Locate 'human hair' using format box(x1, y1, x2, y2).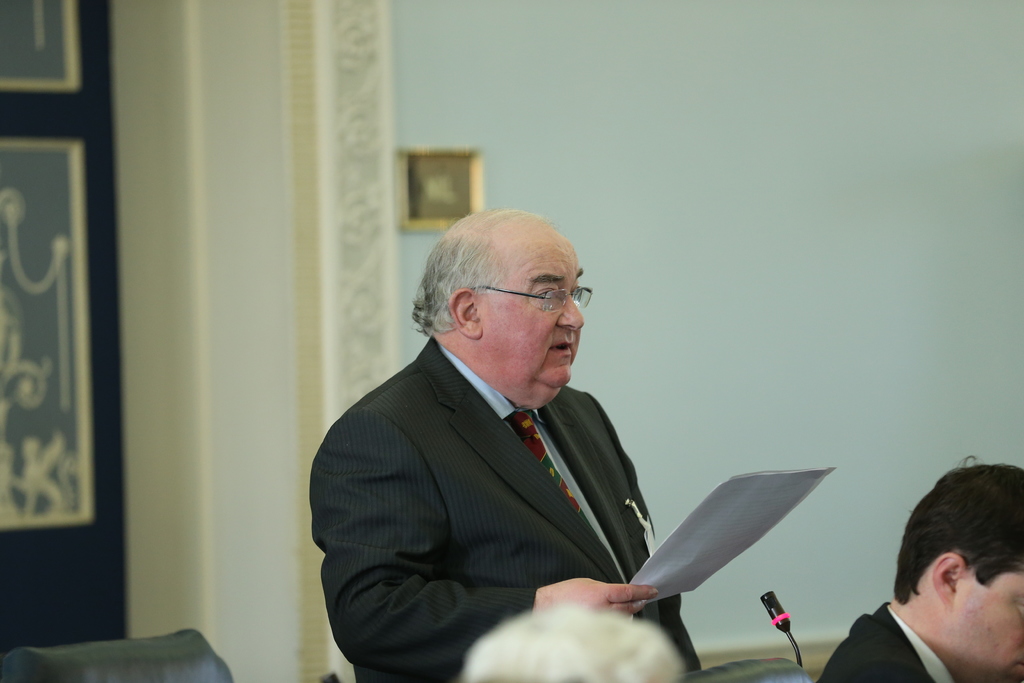
box(892, 456, 1023, 607).
